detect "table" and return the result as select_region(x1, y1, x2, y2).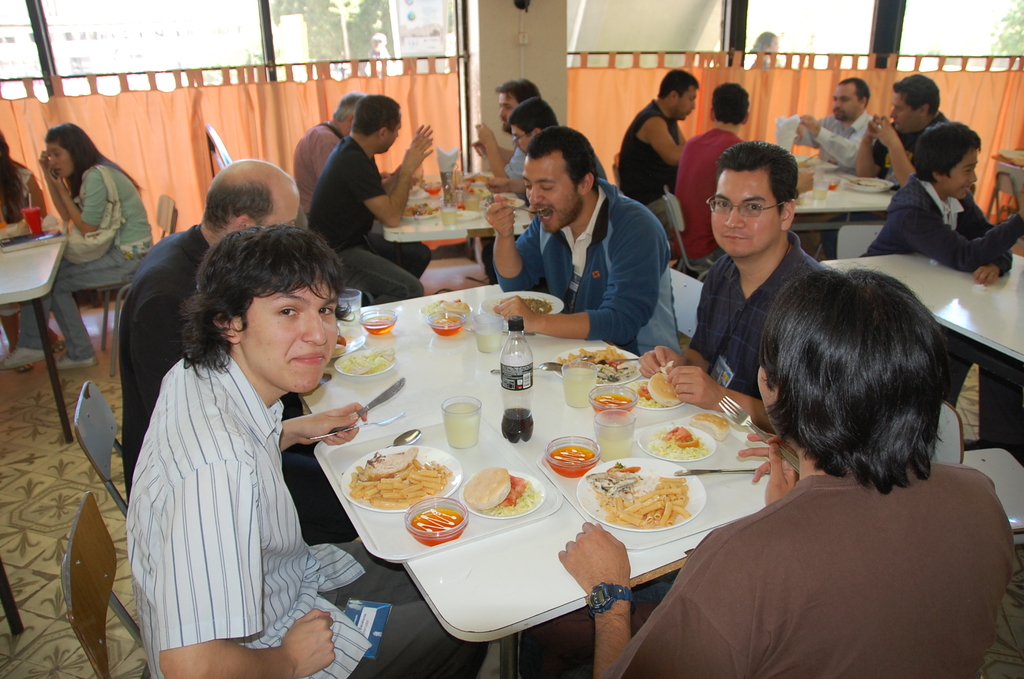
select_region(824, 246, 1023, 456).
